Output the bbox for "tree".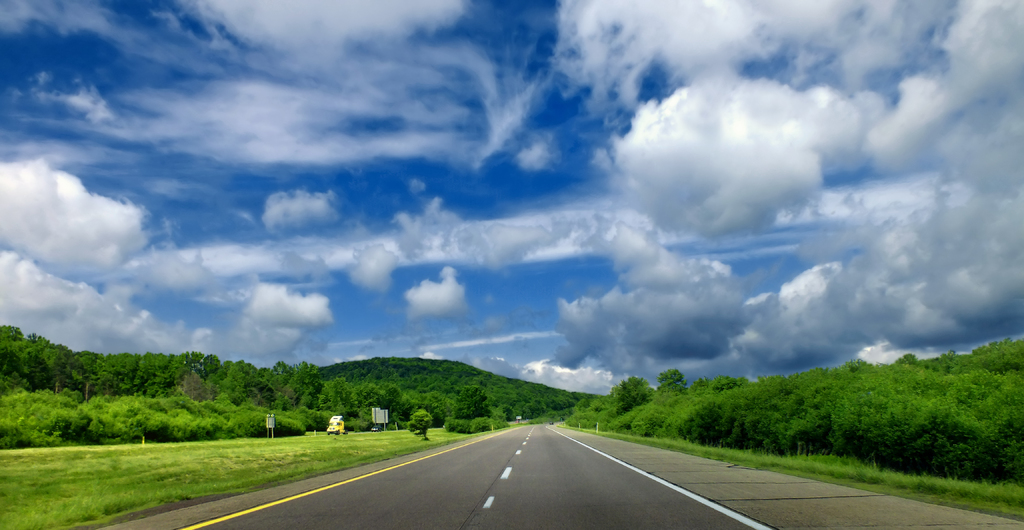
x1=451 y1=383 x2=493 y2=428.
